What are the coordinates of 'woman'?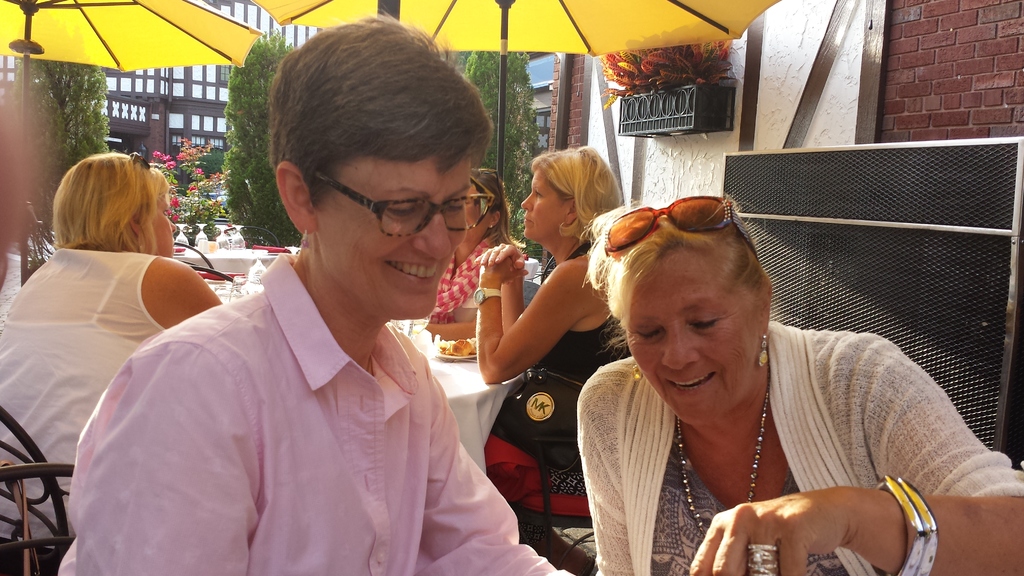
detection(472, 150, 640, 526).
